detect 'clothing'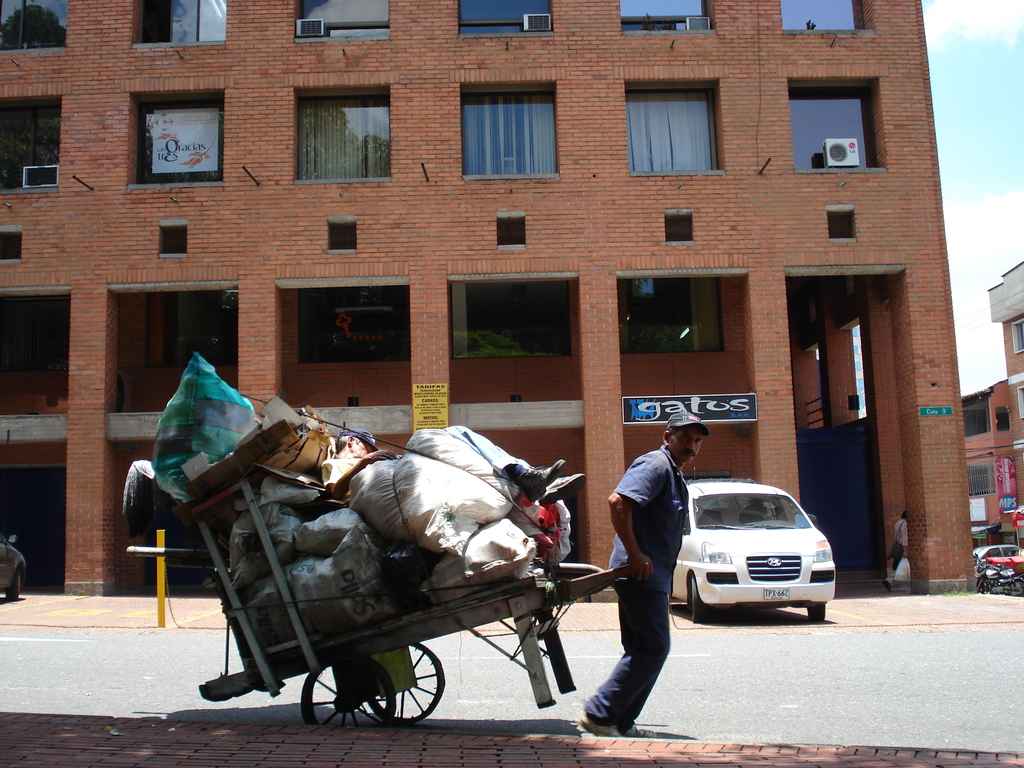
BBox(320, 424, 536, 508)
